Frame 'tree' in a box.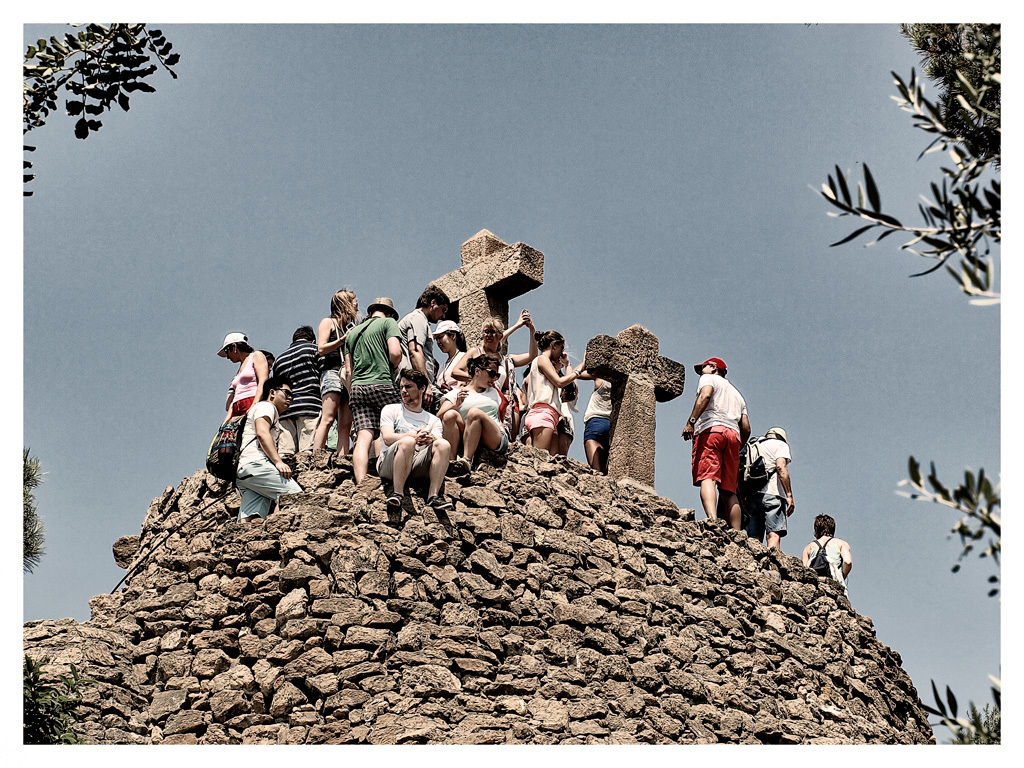
l=21, t=443, r=46, b=577.
